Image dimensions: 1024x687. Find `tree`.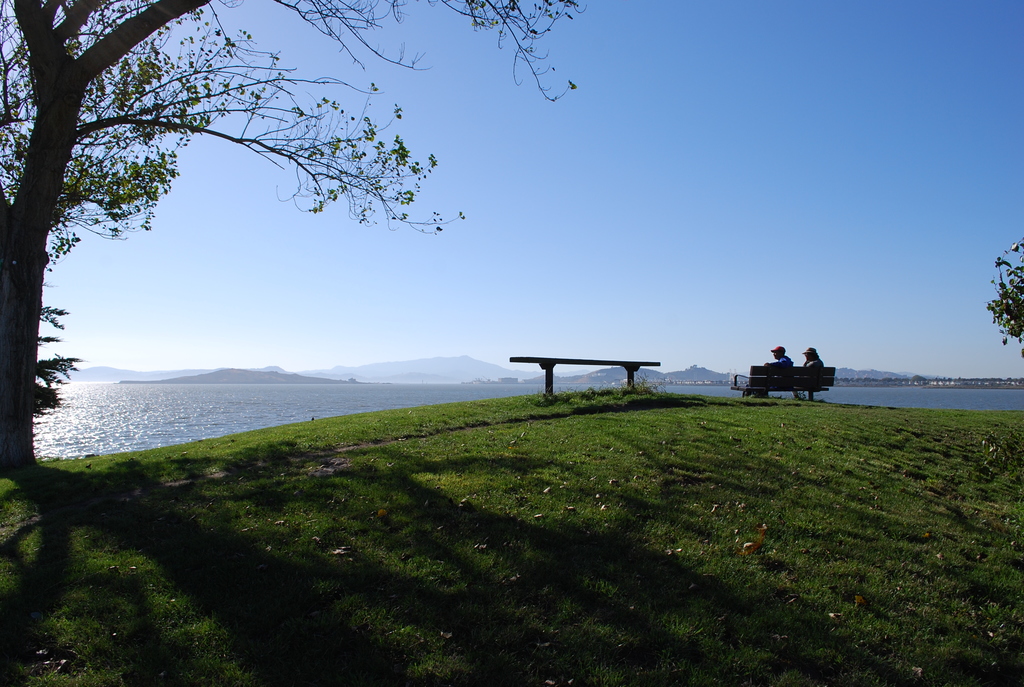
locate(6, 4, 636, 512).
